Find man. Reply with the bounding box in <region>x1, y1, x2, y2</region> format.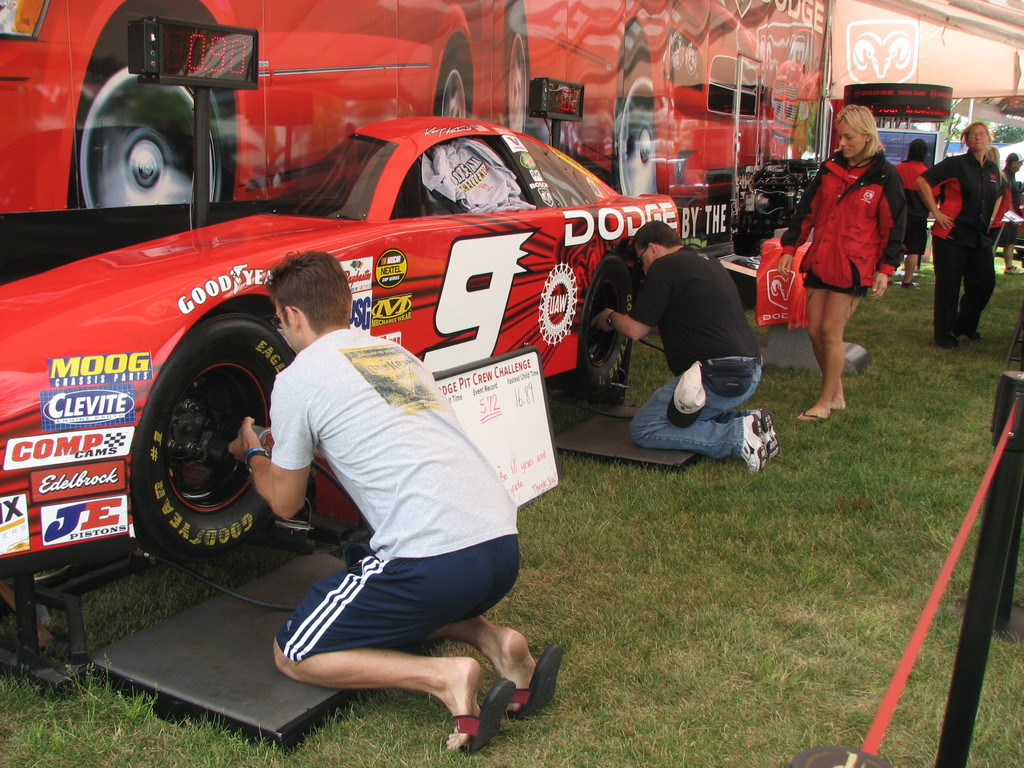
<region>589, 223, 783, 473</region>.
